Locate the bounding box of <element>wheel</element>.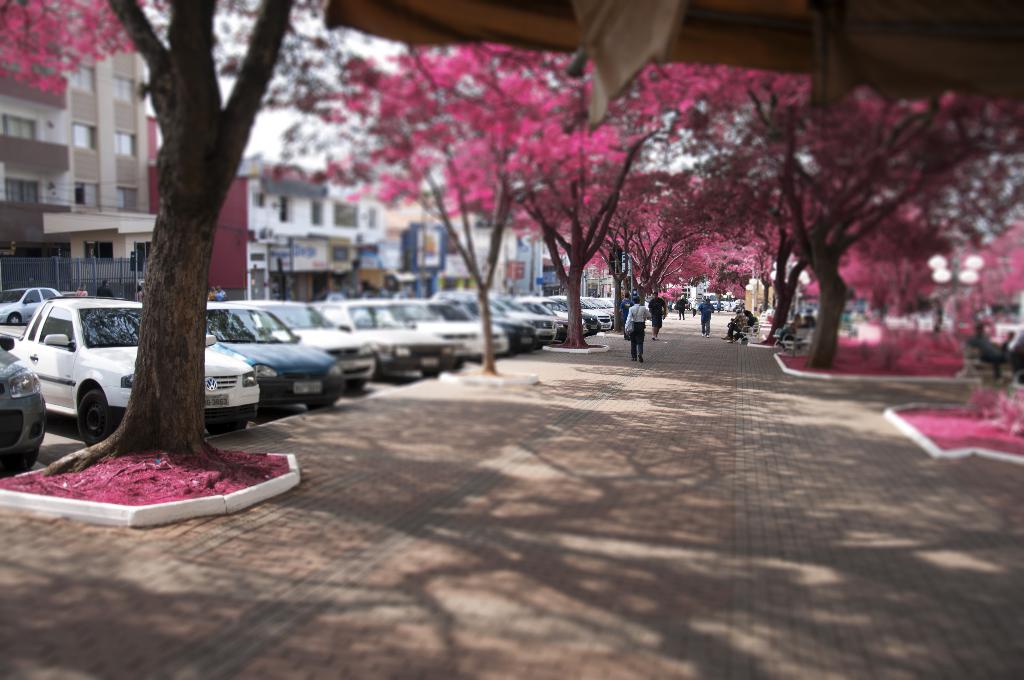
Bounding box: bbox=(348, 379, 368, 389).
